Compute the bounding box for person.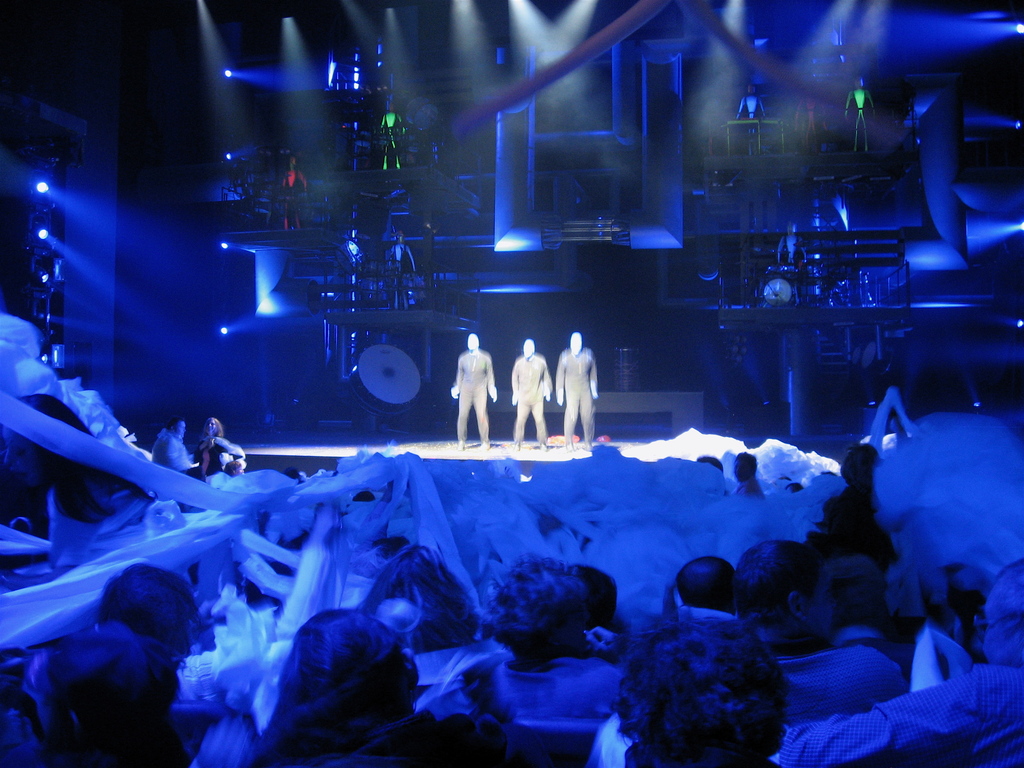
(x1=730, y1=455, x2=762, y2=495).
